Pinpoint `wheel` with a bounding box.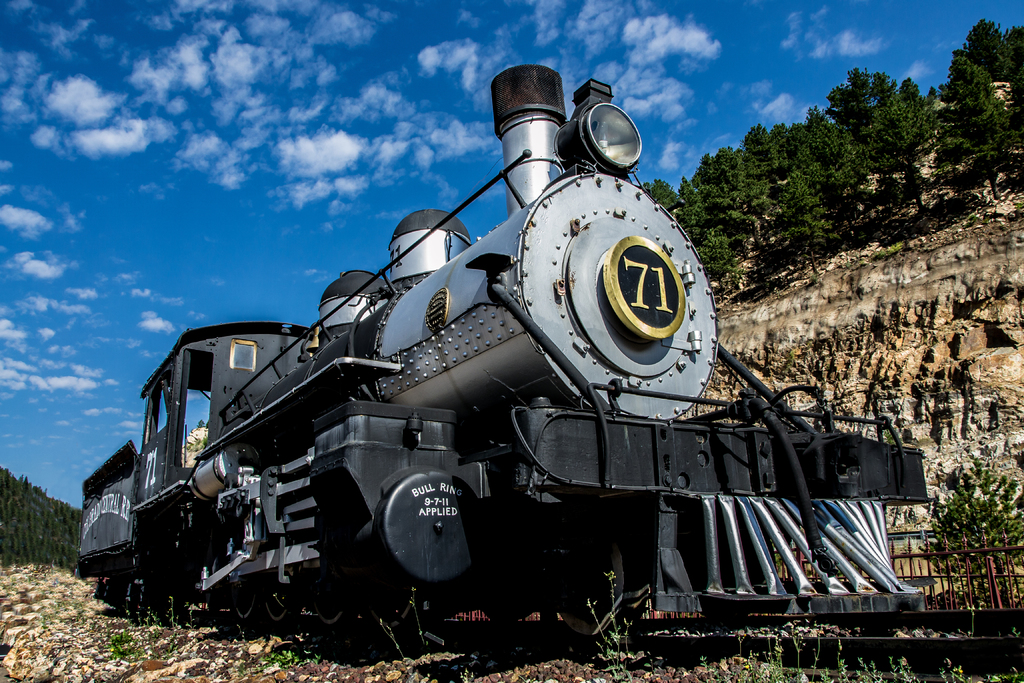
(369,579,417,629).
